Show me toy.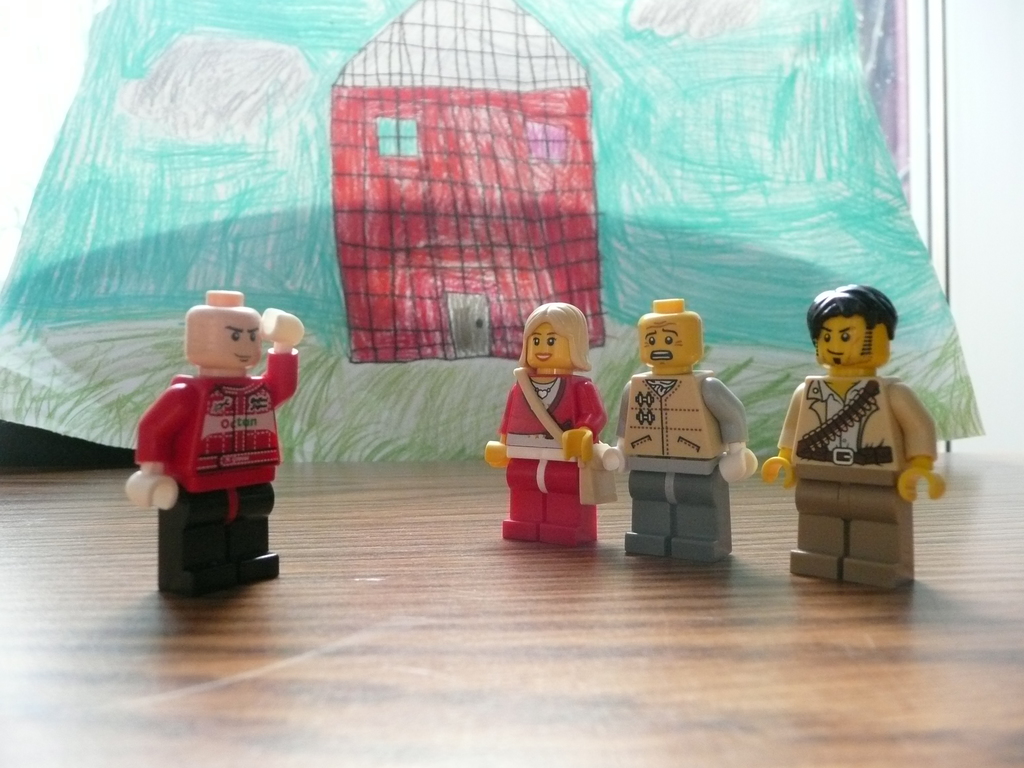
toy is here: left=485, top=301, right=616, bottom=546.
